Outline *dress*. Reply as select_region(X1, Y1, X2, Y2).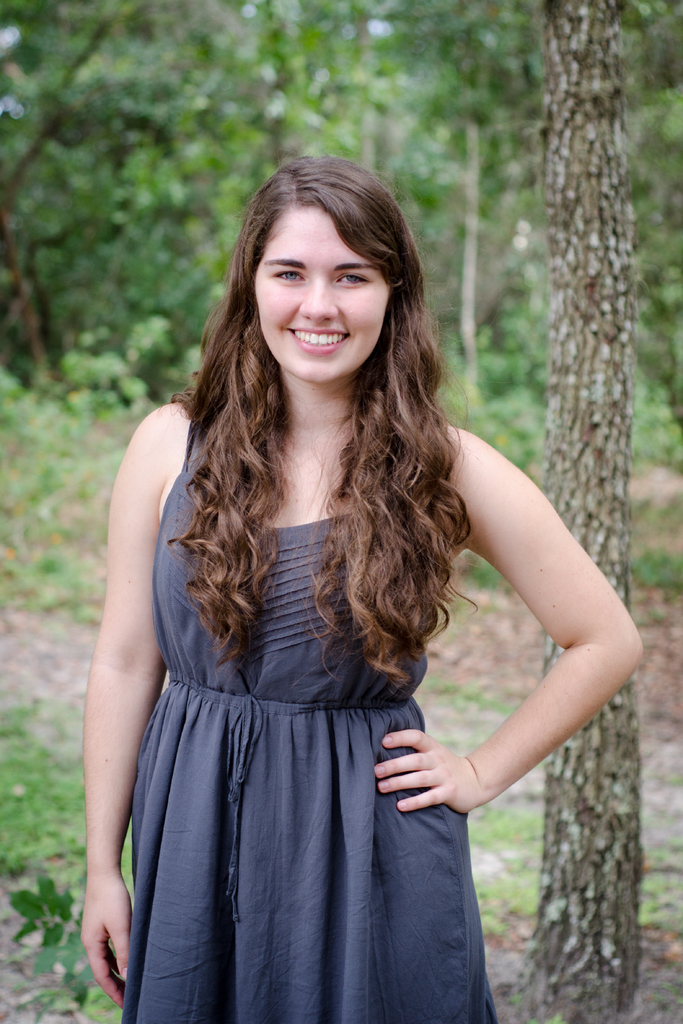
select_region(124, 467, 493, 1023).
